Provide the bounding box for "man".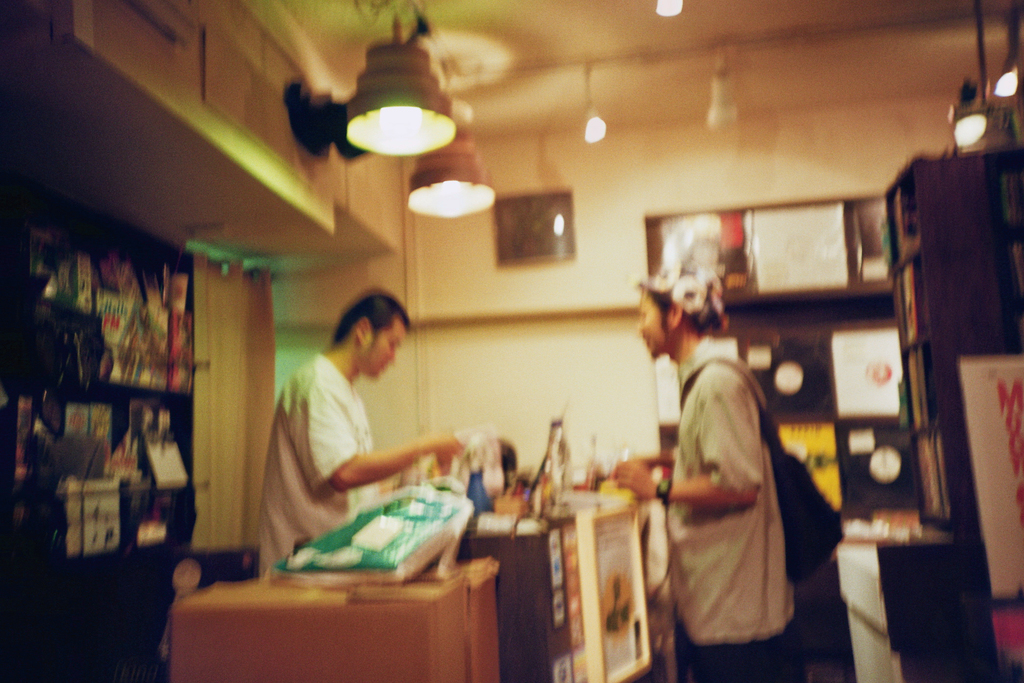
[left=634, top=258, right=827, bottom=671].
